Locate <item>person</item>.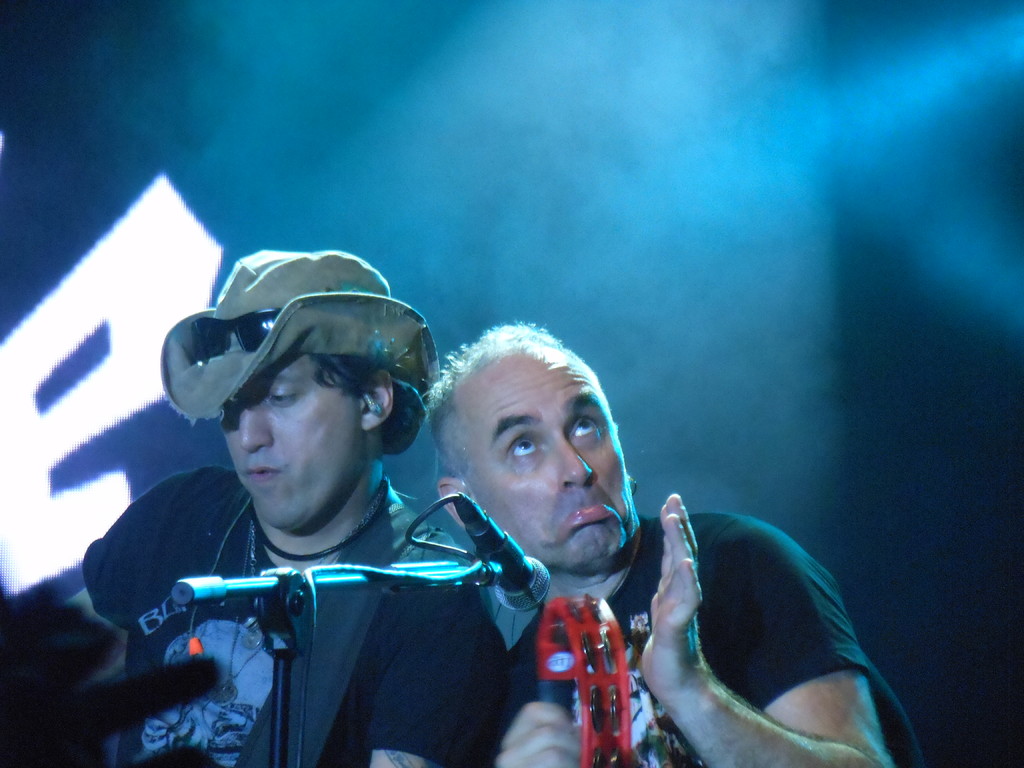
Bounding box: {"left": 426, "top": 319, "right": 925, "bottom": 767}.
